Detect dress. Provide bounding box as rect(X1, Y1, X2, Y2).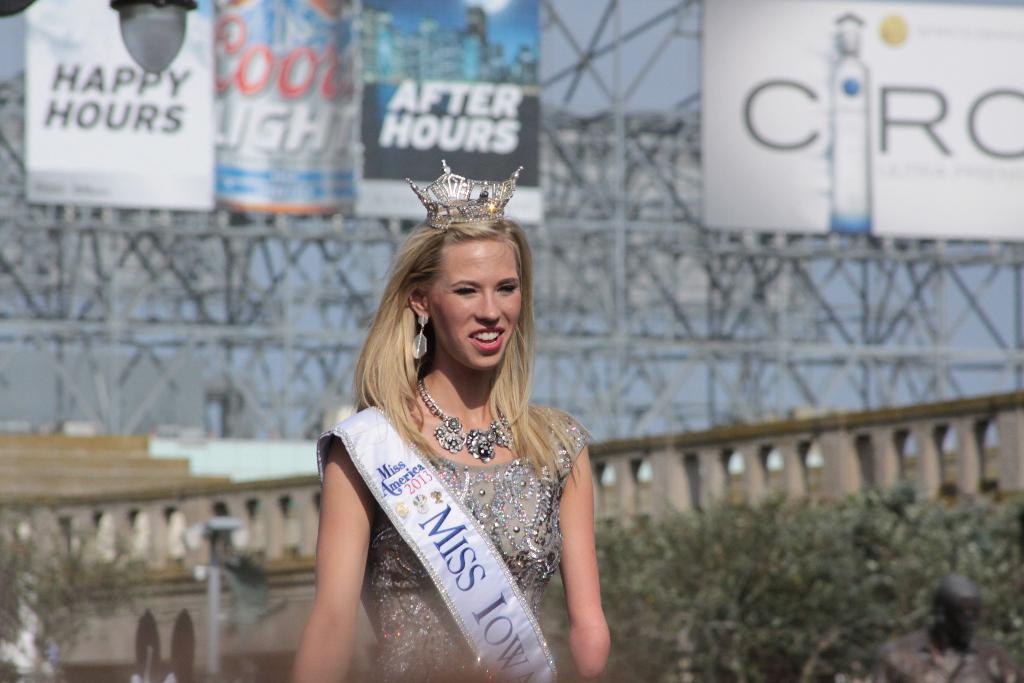
rect(359, 386, 589, 682).
